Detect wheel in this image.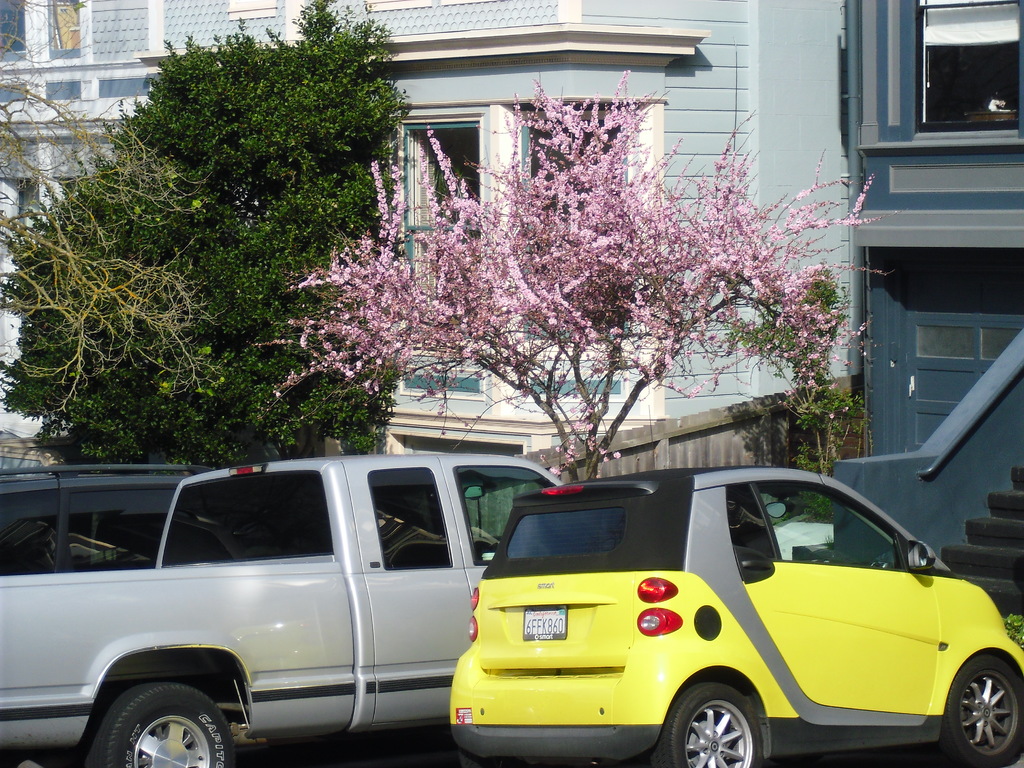
Detection: box(660, 688, 769, 767).
